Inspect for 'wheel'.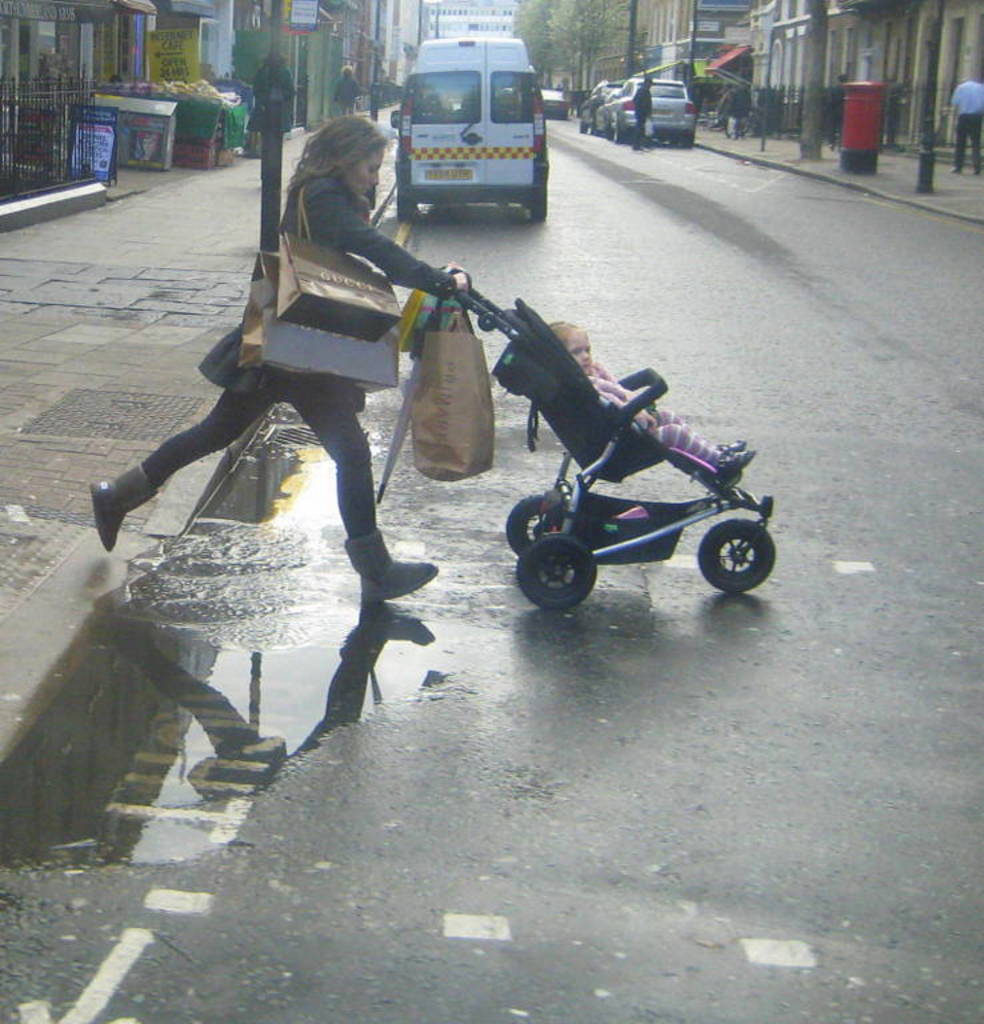
Inspection: <box>608,125,629,147</box>.
